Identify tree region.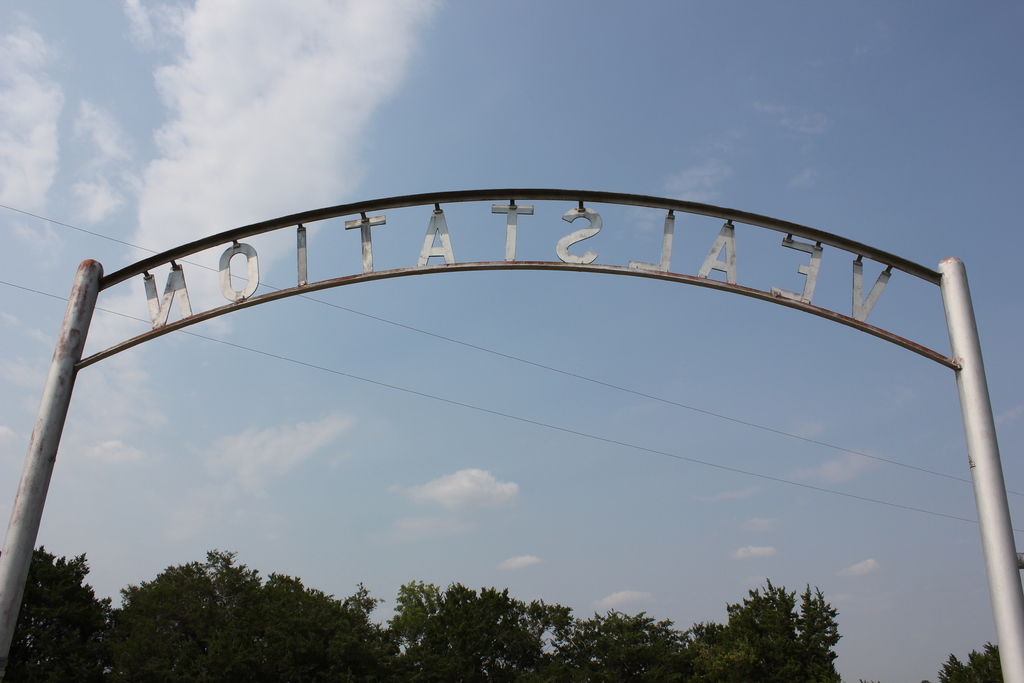
Region: pyautogui.locateOnScreen(388, 578, 520, 682).
